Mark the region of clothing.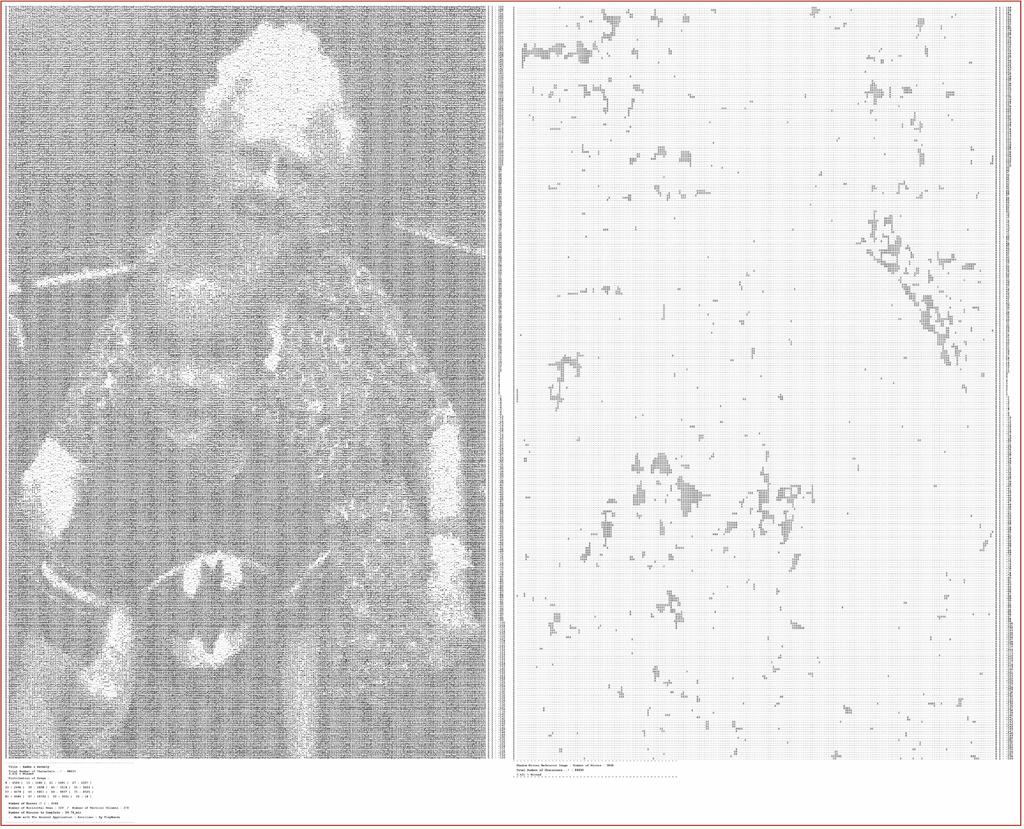
Region: rect(37, 431, 311, 749).
